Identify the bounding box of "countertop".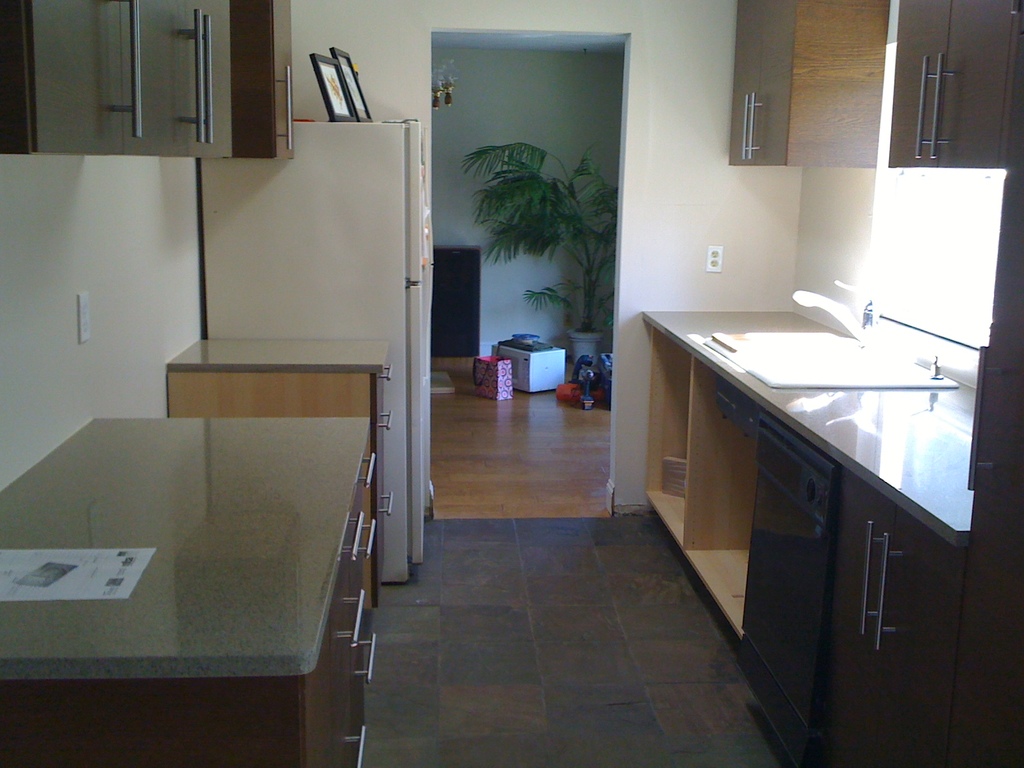
x1=0, y1=413, x2=369, y2=675.
